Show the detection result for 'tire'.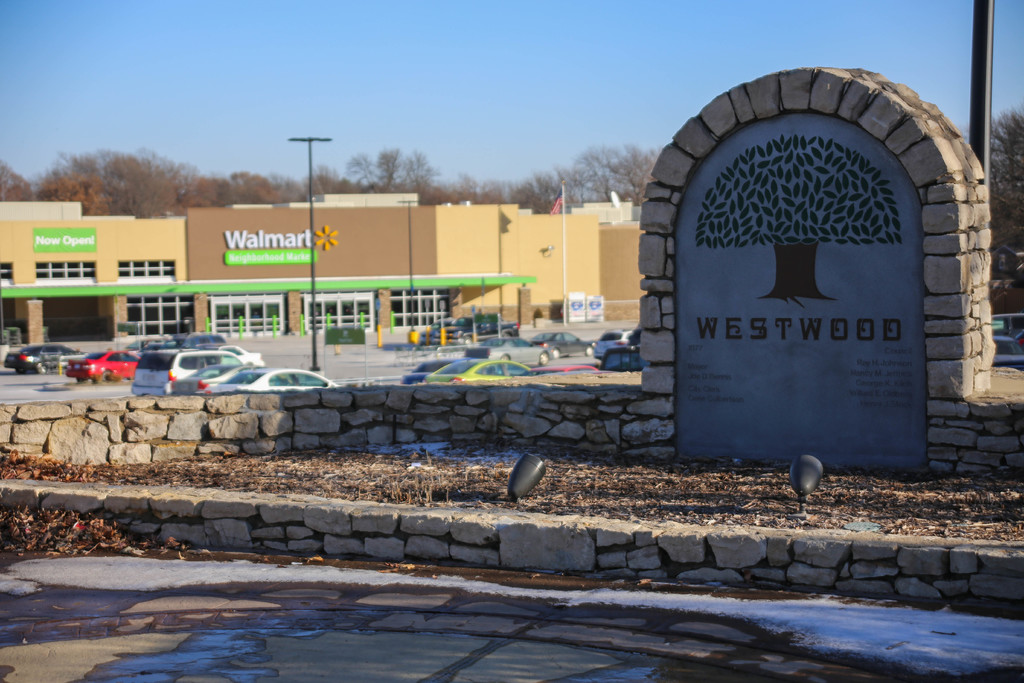
(465,336,476,347).
